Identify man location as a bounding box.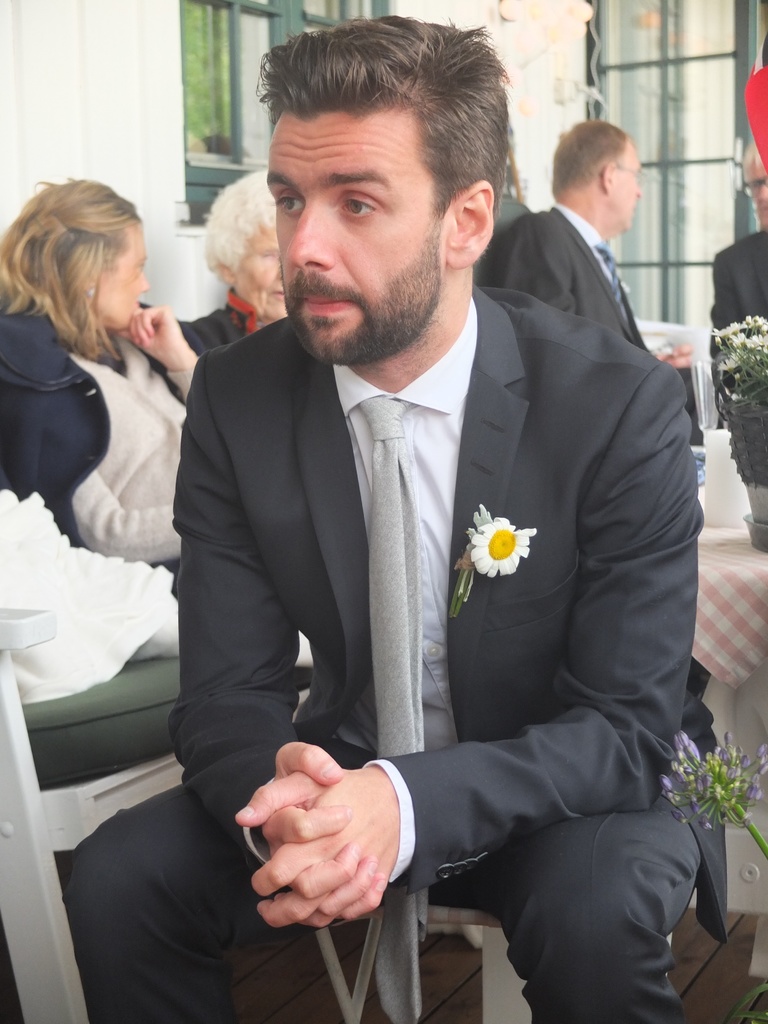
detection(474, 122, 667, 366).
